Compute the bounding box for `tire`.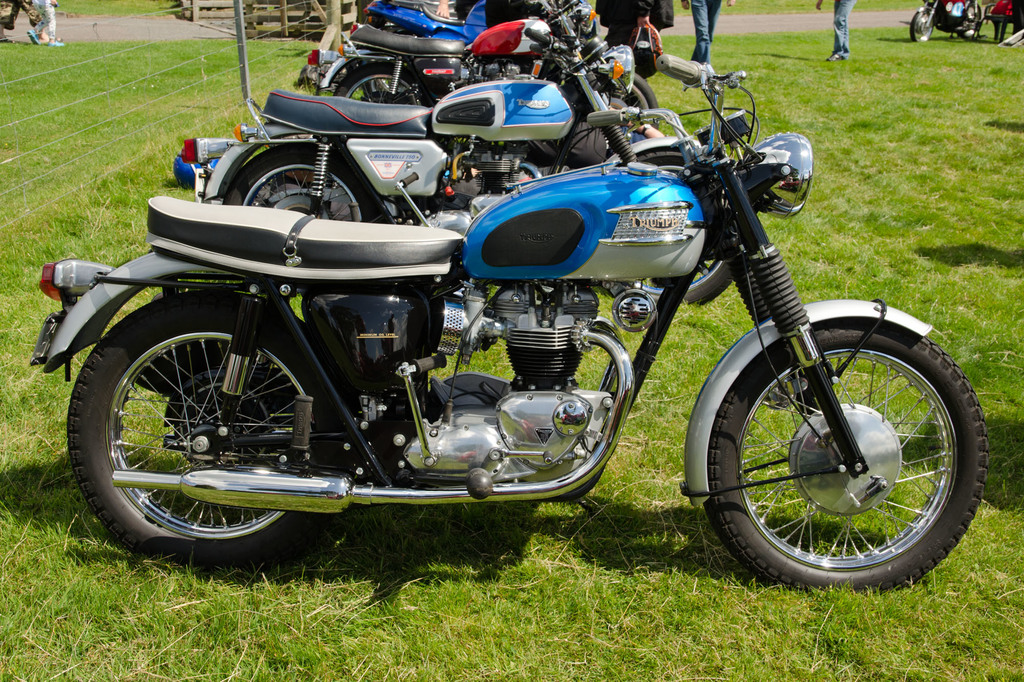
crop(63, 292, 355, 575).
